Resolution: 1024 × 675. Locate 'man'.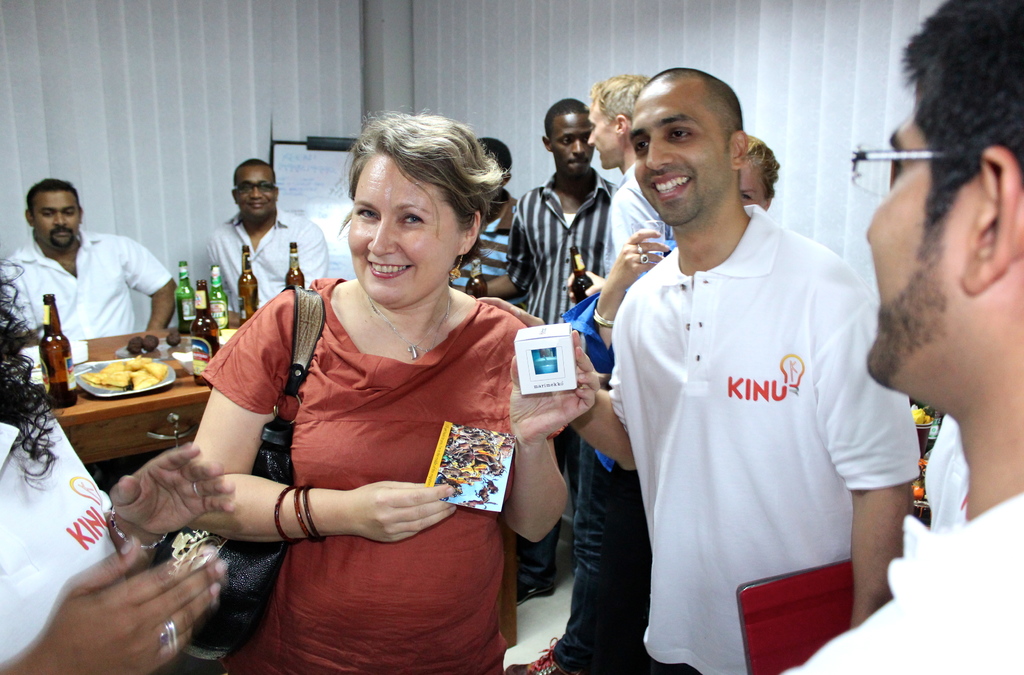
(0, 177, 177, 334).
